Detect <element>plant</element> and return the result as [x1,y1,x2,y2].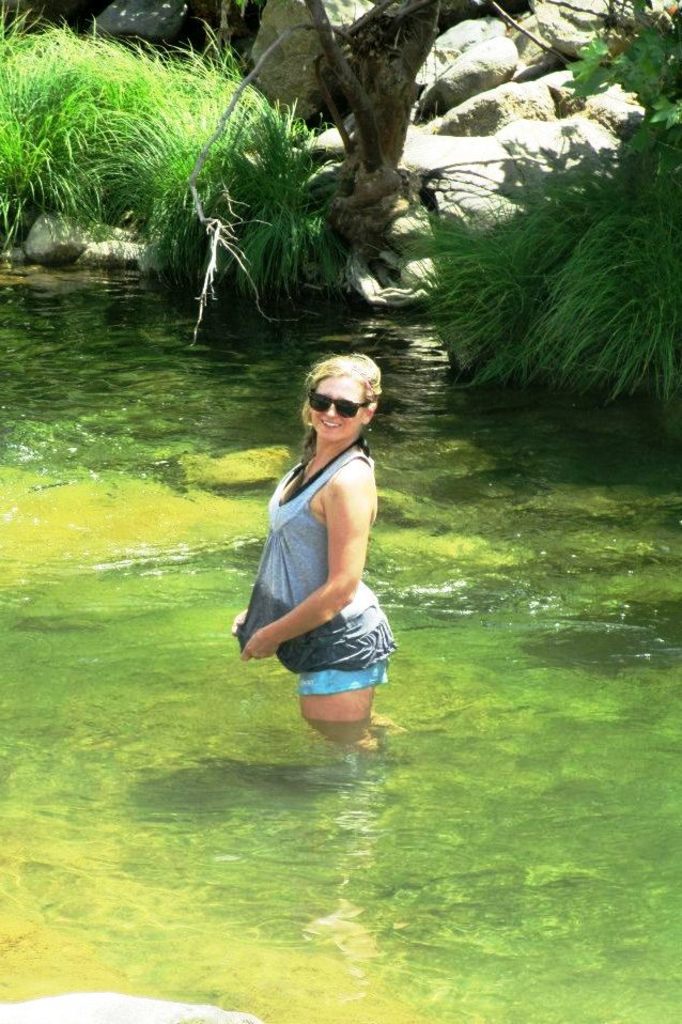
[420,95,675,407].
